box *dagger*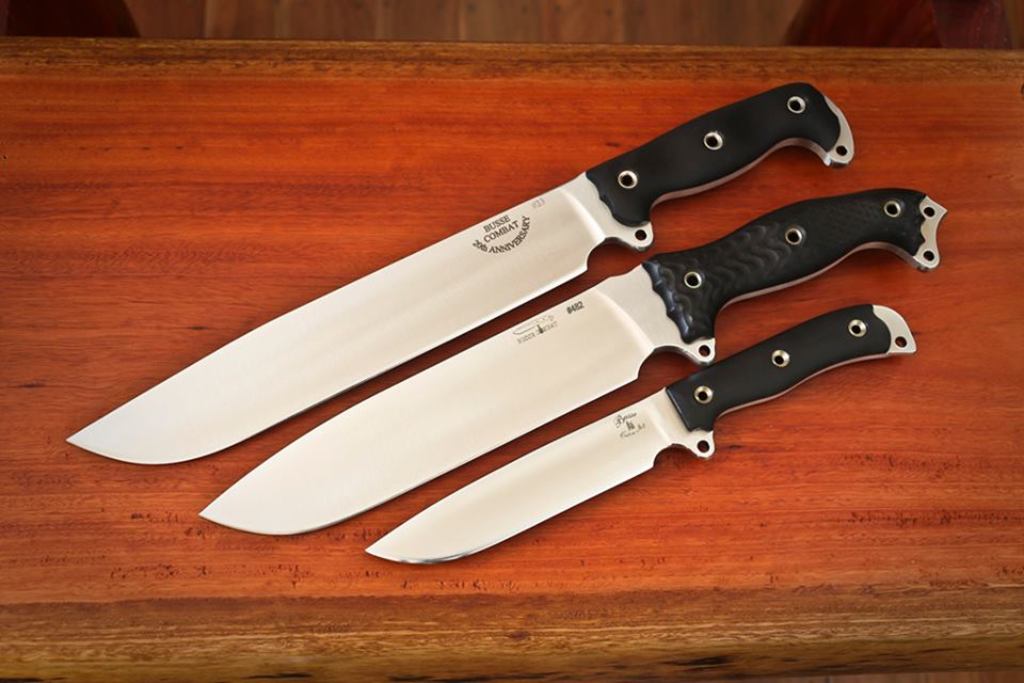
x1=362, y1=302, x2=922, y2=572
